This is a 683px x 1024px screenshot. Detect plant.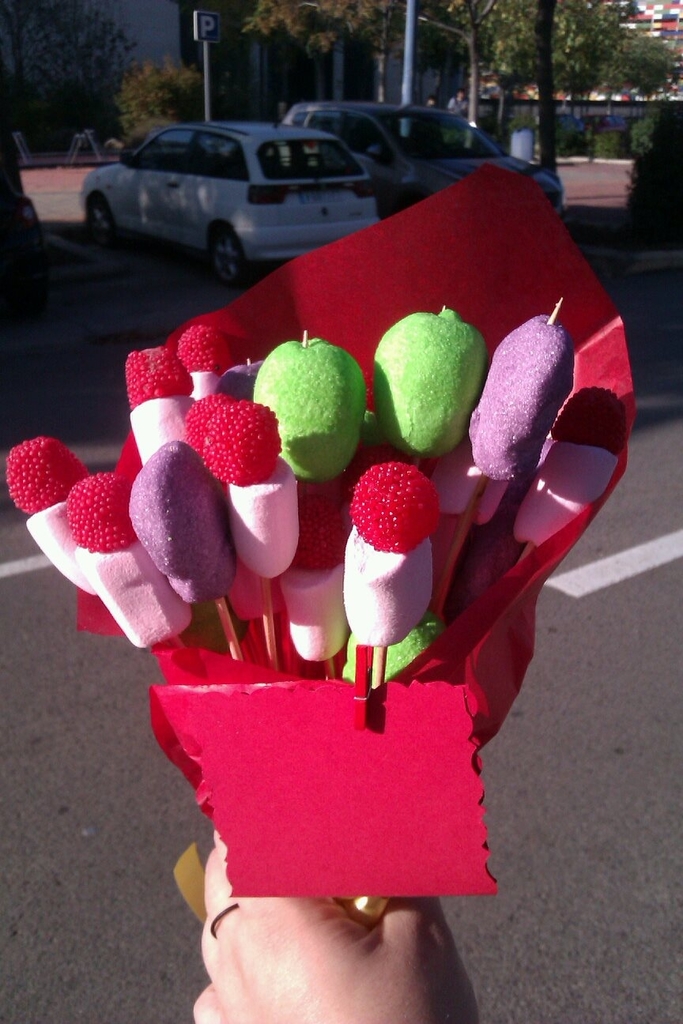
x1=558 y1=102 x2=636 y2=169.
